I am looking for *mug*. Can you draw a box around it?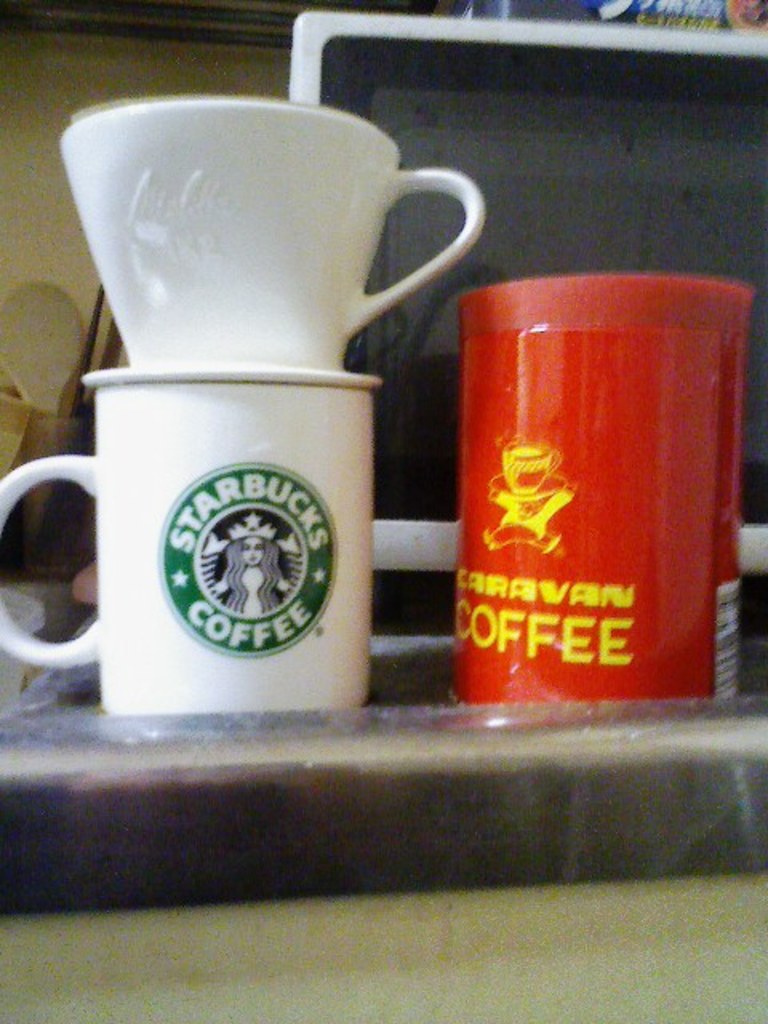
Sure, the bounding box is (61, 101, 482, 370).
